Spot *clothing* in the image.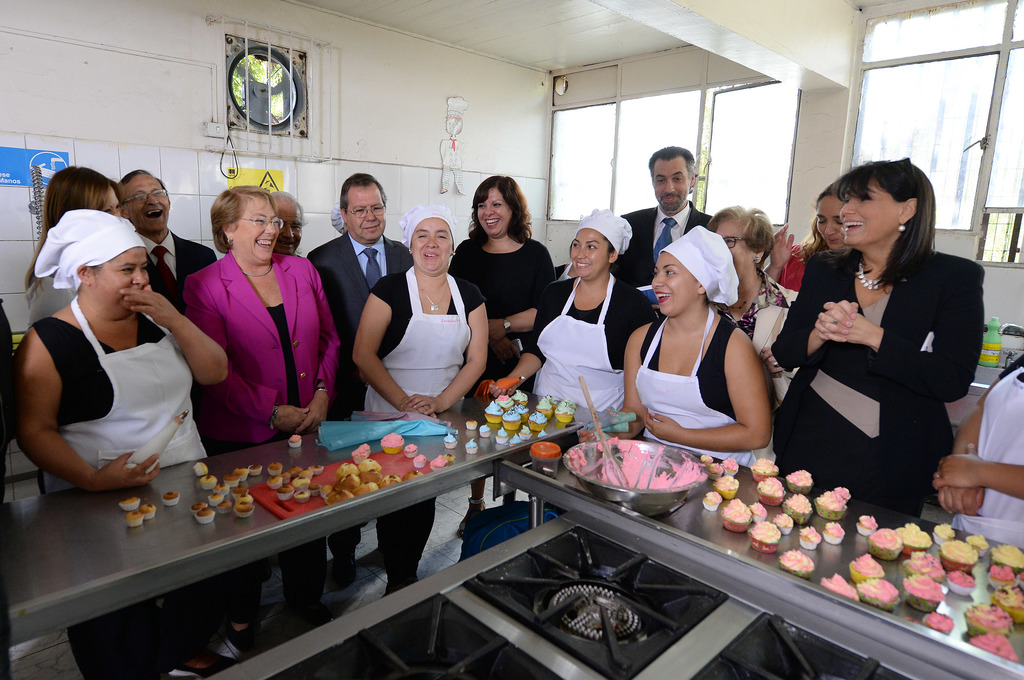
*clothing* found at {"left": 445, "top": 240, "right": 556, "bottom": 381}.
